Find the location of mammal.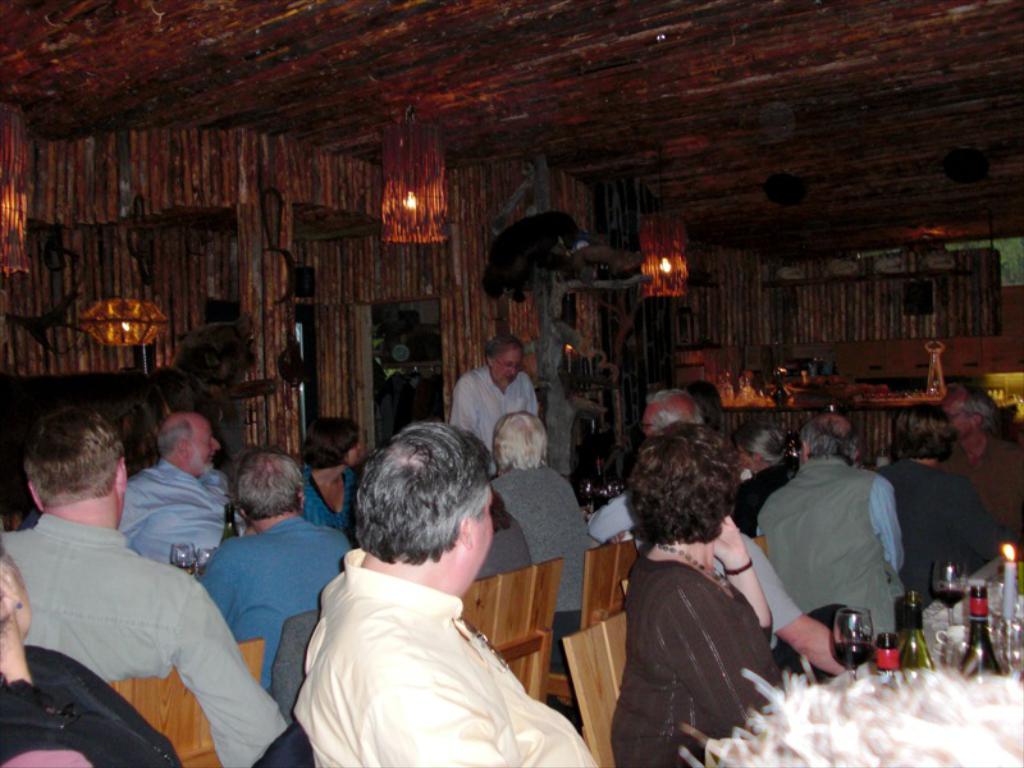
Location: <bbox>750, 408, 915, 653</bbox>.
